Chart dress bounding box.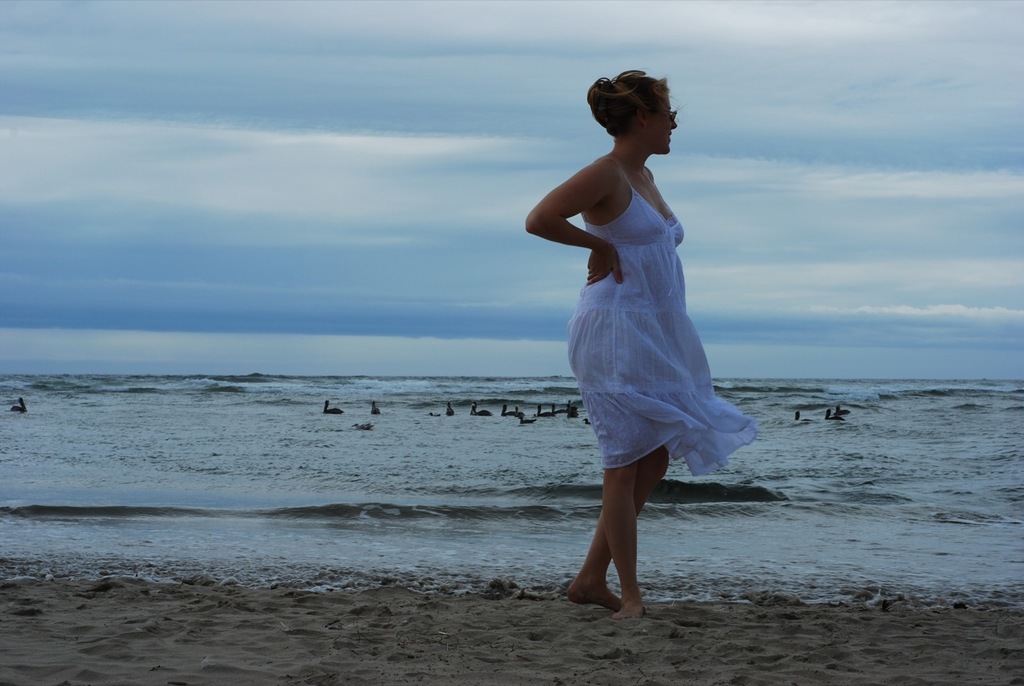
Charted: (544, 133, 742, 462).
